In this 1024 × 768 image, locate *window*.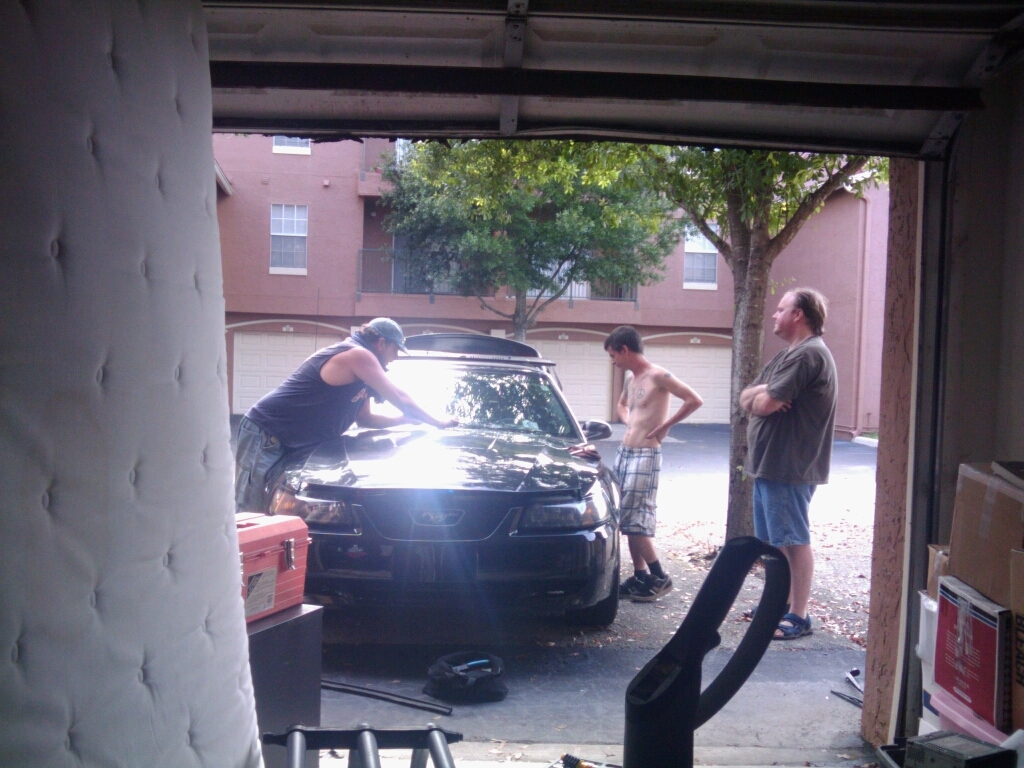
Bounding box: {"left": 272, "top": 133, "right": 314, "bottom": 153}.
